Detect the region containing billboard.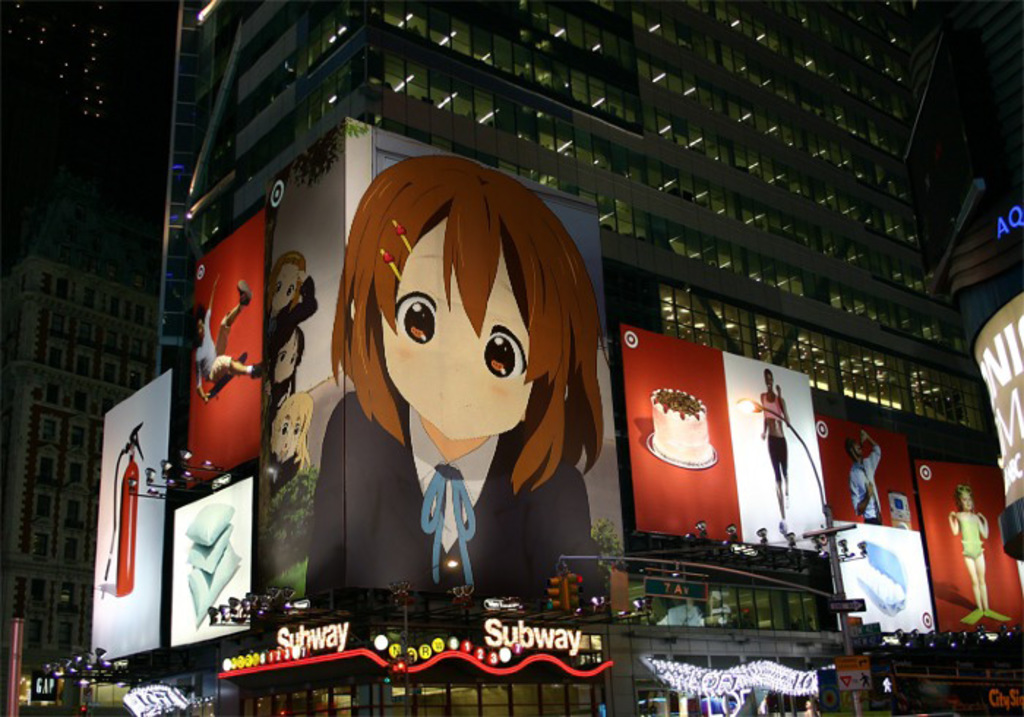
328, 139, 630, 629.
